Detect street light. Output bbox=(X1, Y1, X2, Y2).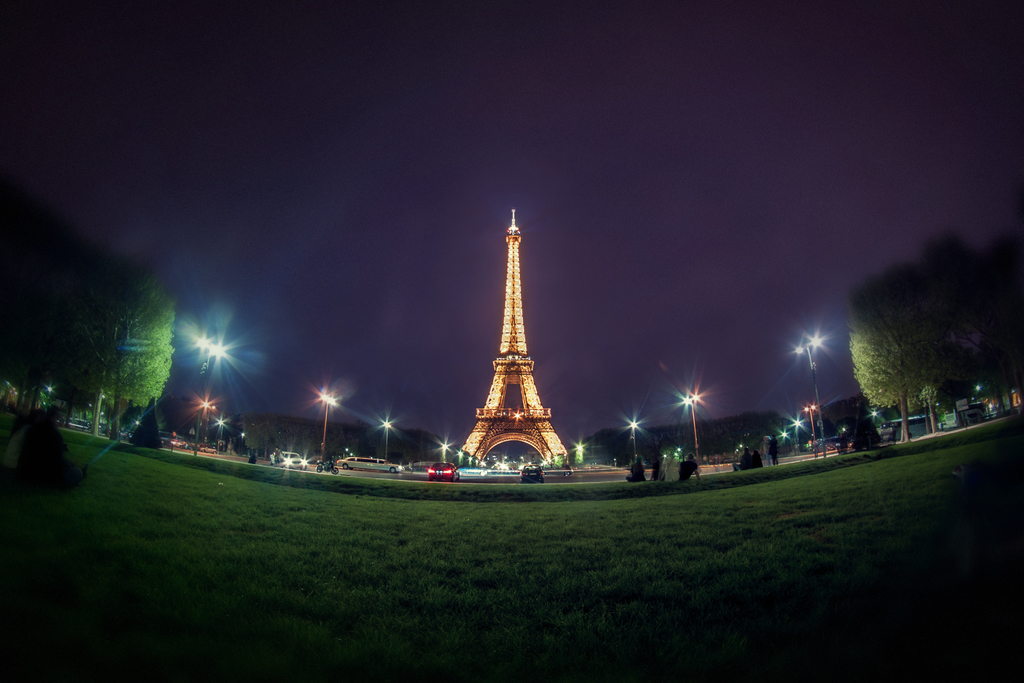
bbox=(436, 440, 450, 461).
